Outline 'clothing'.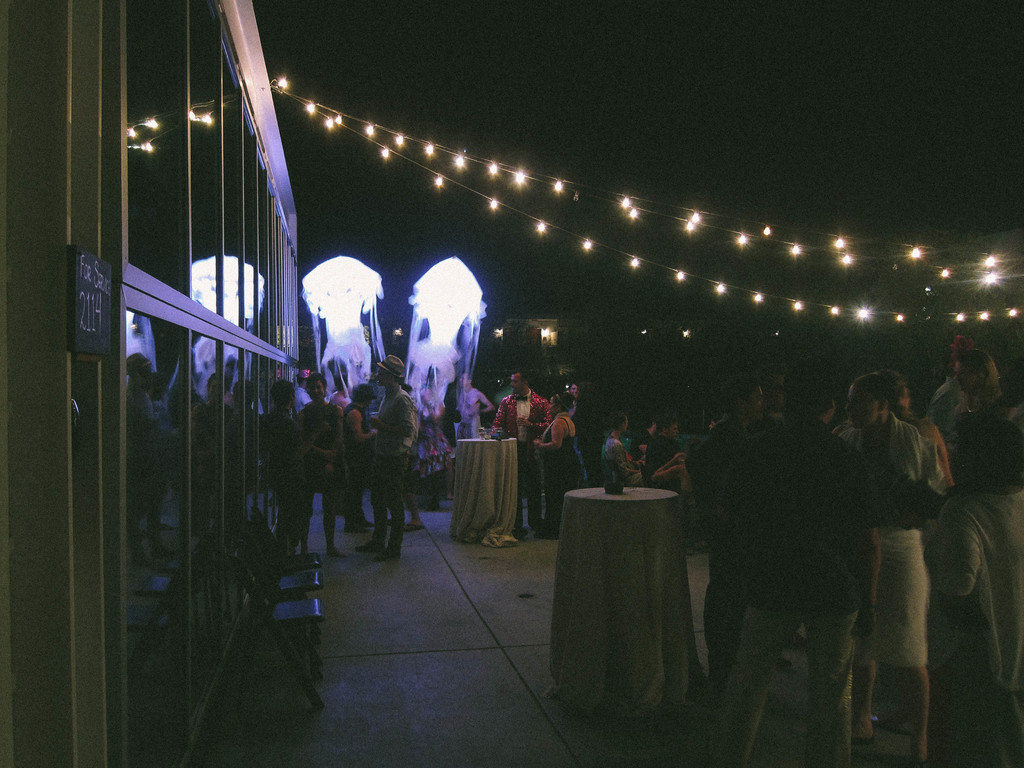
Outline: Rect(496, 394, 536, 441).
